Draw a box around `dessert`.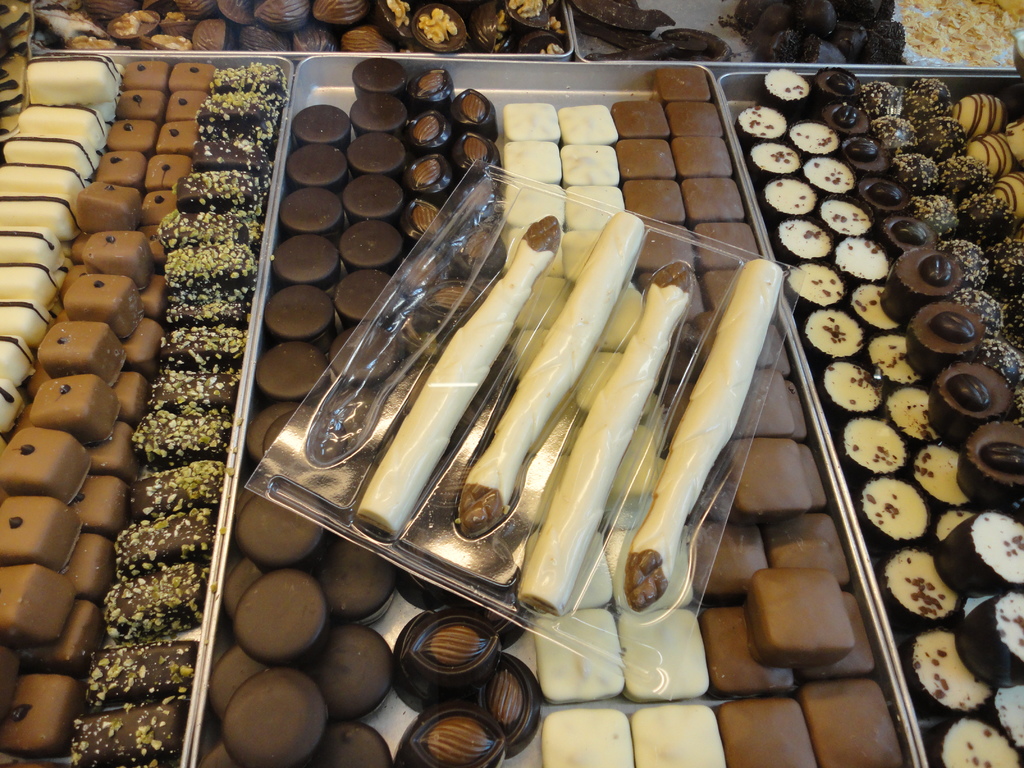
(175,60,209,97).
